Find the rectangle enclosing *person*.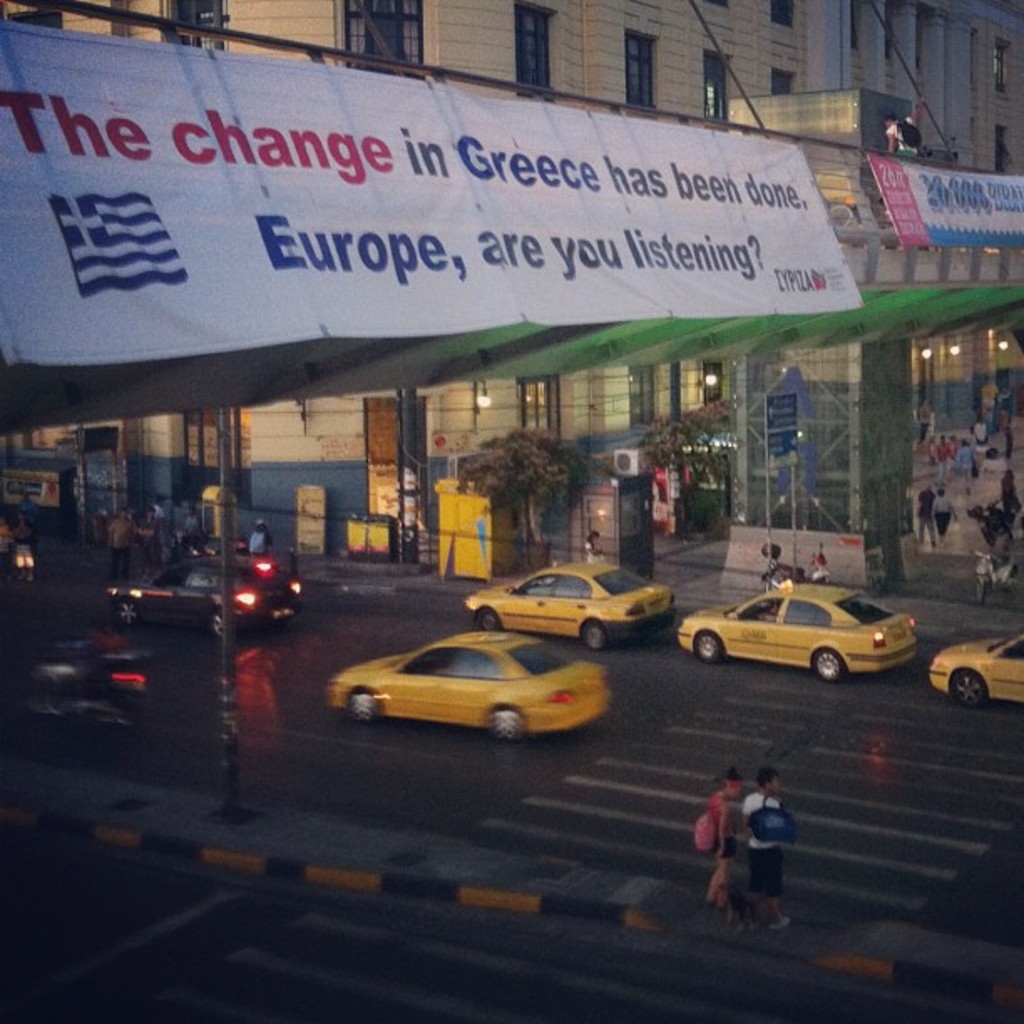
bbox=(246, 517, 273, 556).
